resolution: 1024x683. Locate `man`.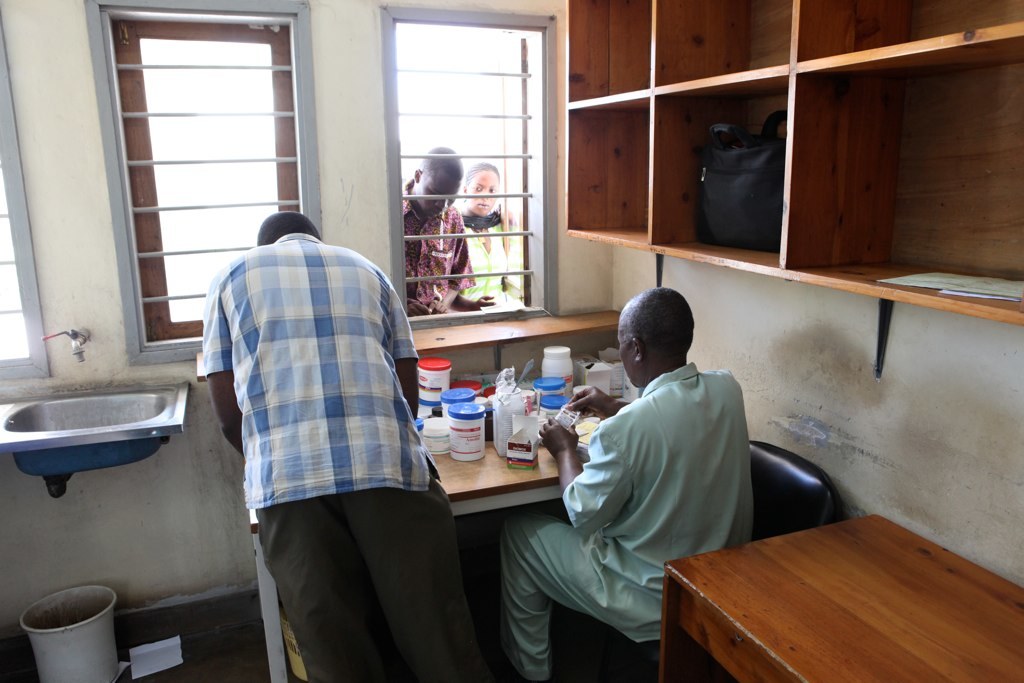
<box>198,214,499,682</box>.
